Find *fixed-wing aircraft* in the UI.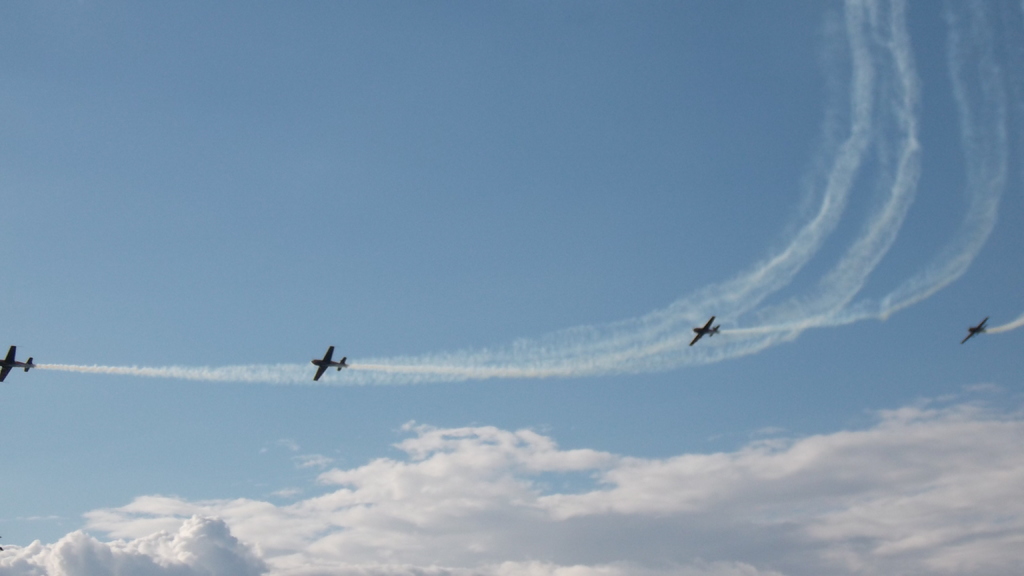
UI element at pyautogui.locateOnScreen(963, 317, 987, 341).
